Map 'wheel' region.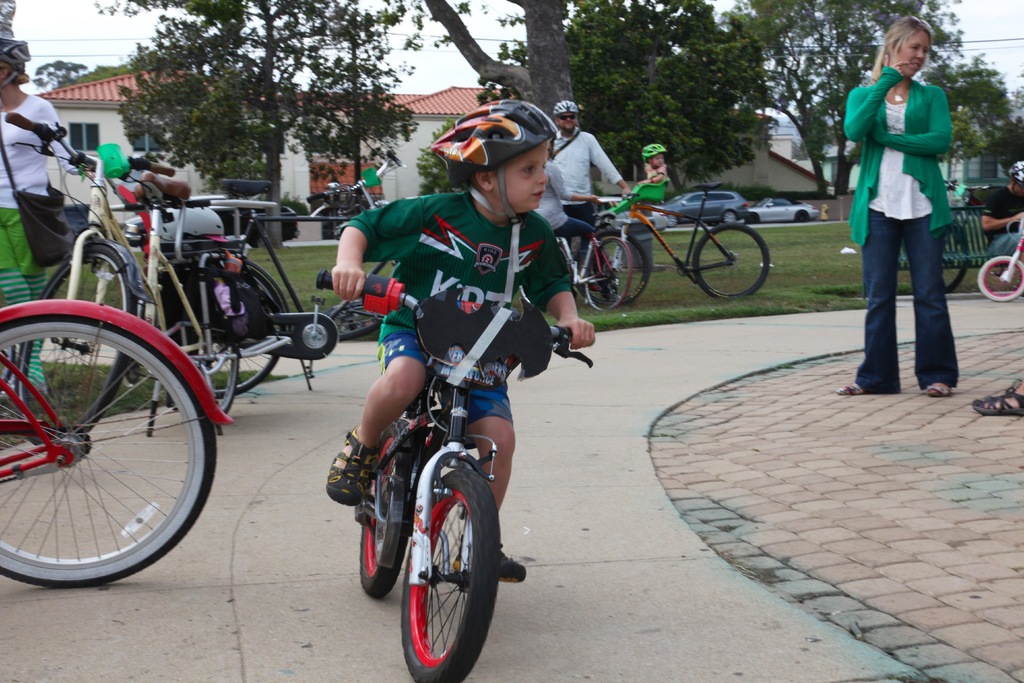
Mapped to 748 214 758 222.
